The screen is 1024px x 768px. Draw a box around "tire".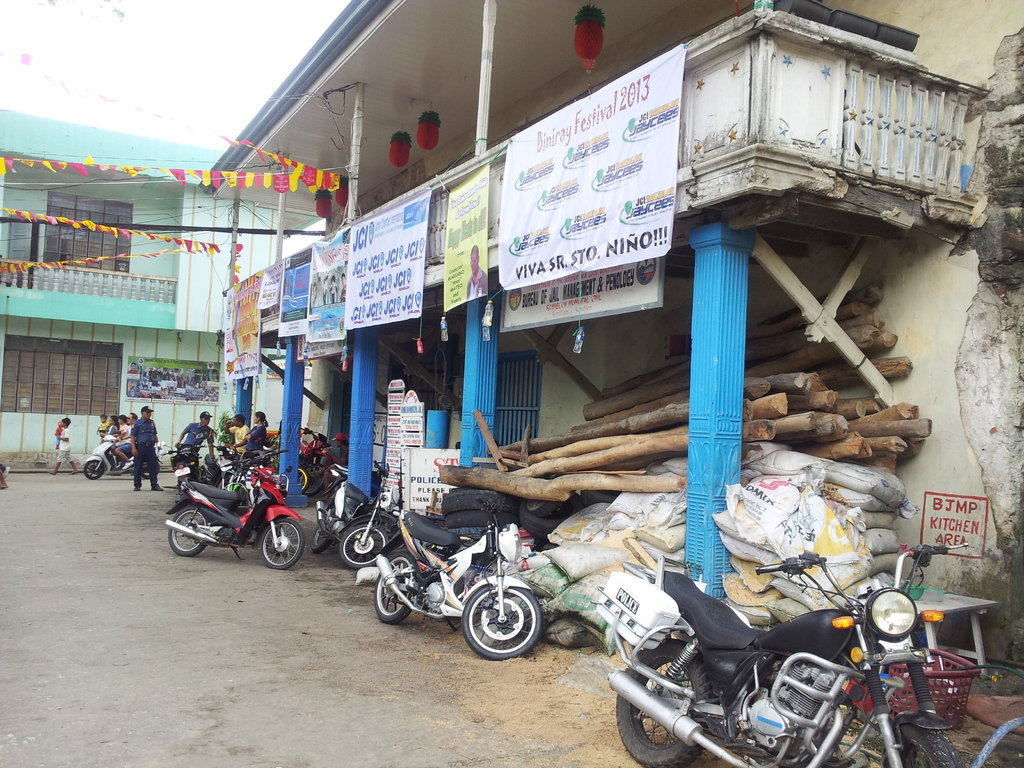
(340,522,388,569).
